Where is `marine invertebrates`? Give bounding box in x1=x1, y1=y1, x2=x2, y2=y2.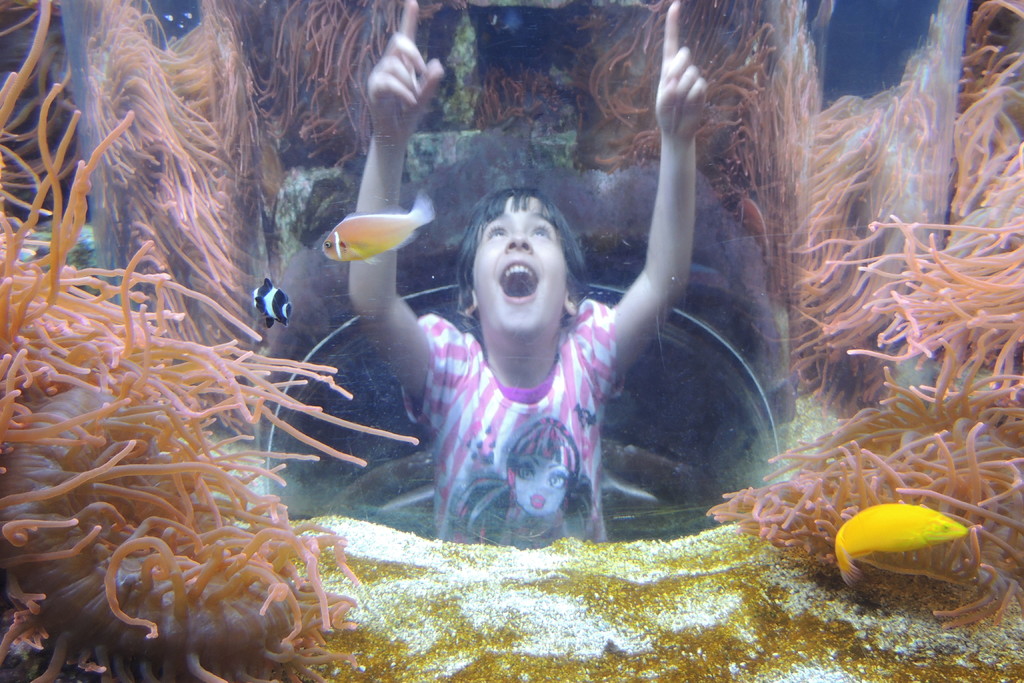
x1=189, y1=1, x2=447, y2=178.
